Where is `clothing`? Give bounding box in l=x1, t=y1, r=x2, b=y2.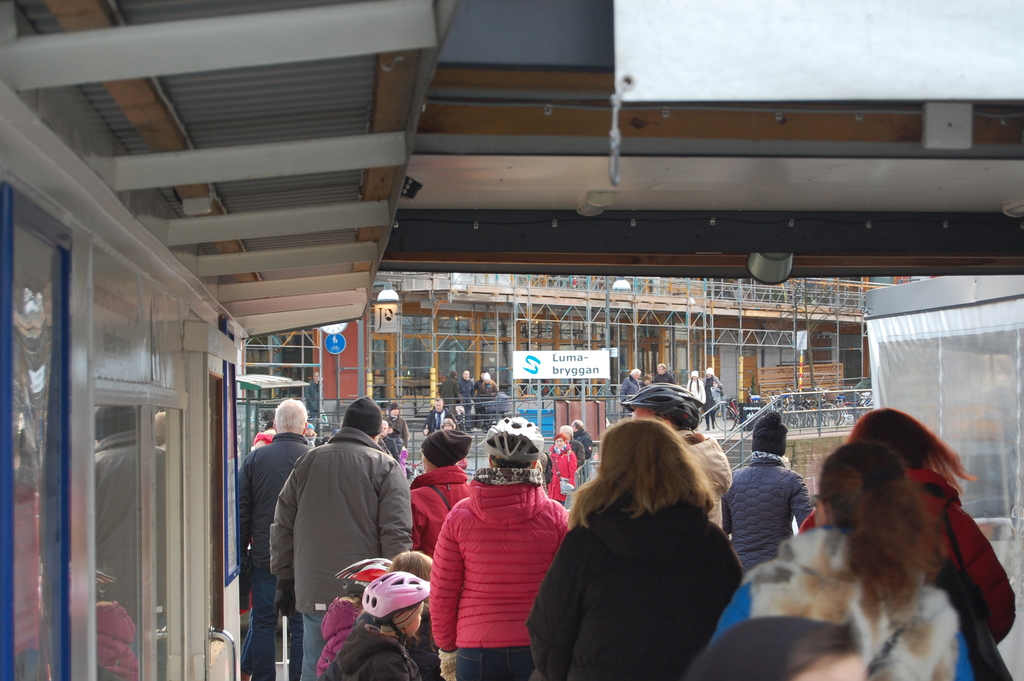
l=653, t=372, r=676, b=382.
